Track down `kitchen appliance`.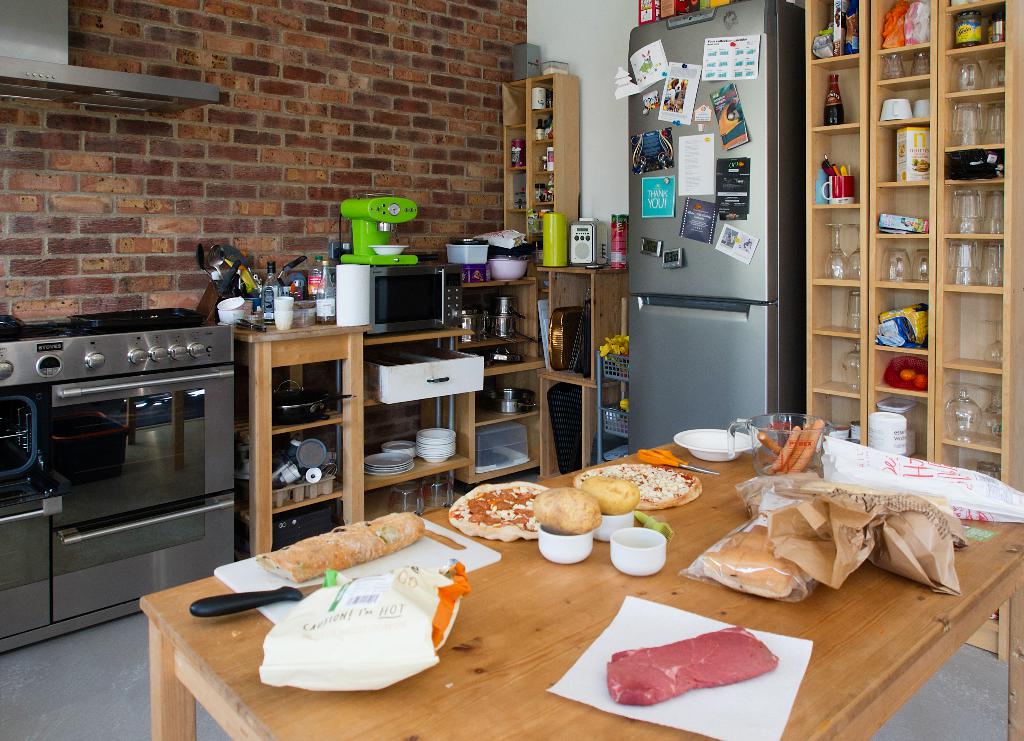
Tracked to rect(369, 443, 412, 471).
